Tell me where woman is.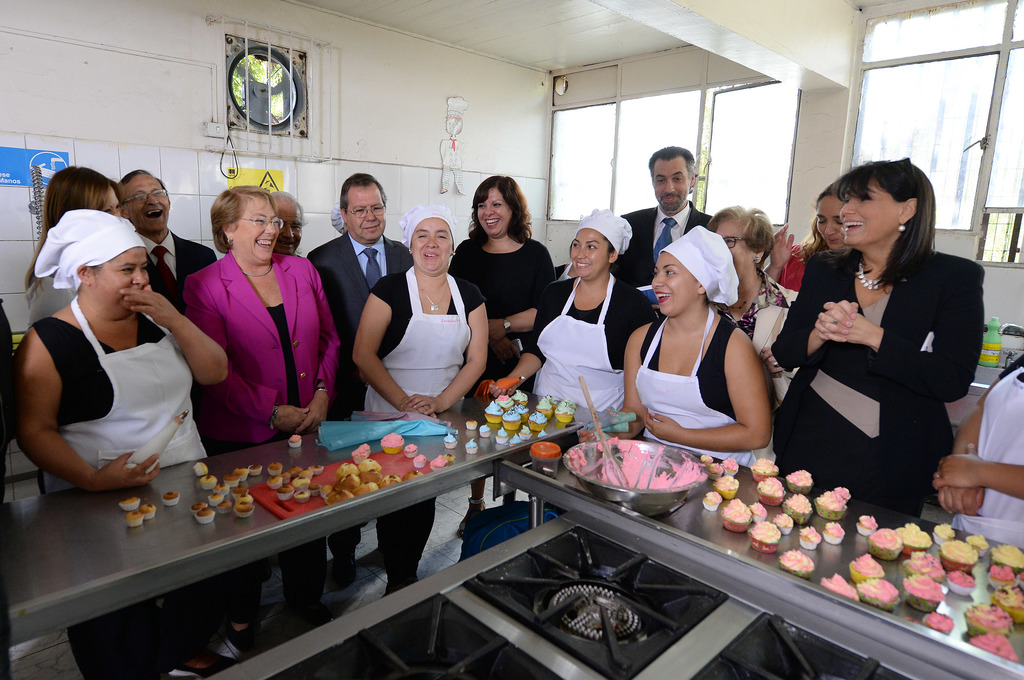
woman is at region(472, 206, 661, 531).
